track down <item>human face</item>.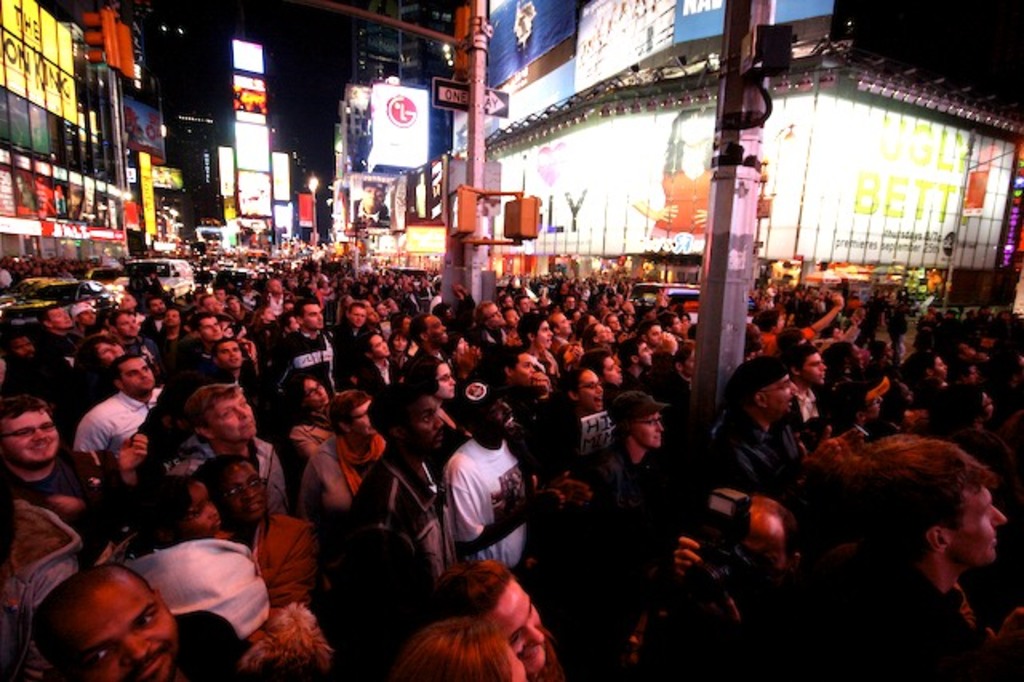
Tracked to (x1=534, y1=320, x2=552, y2=349).
